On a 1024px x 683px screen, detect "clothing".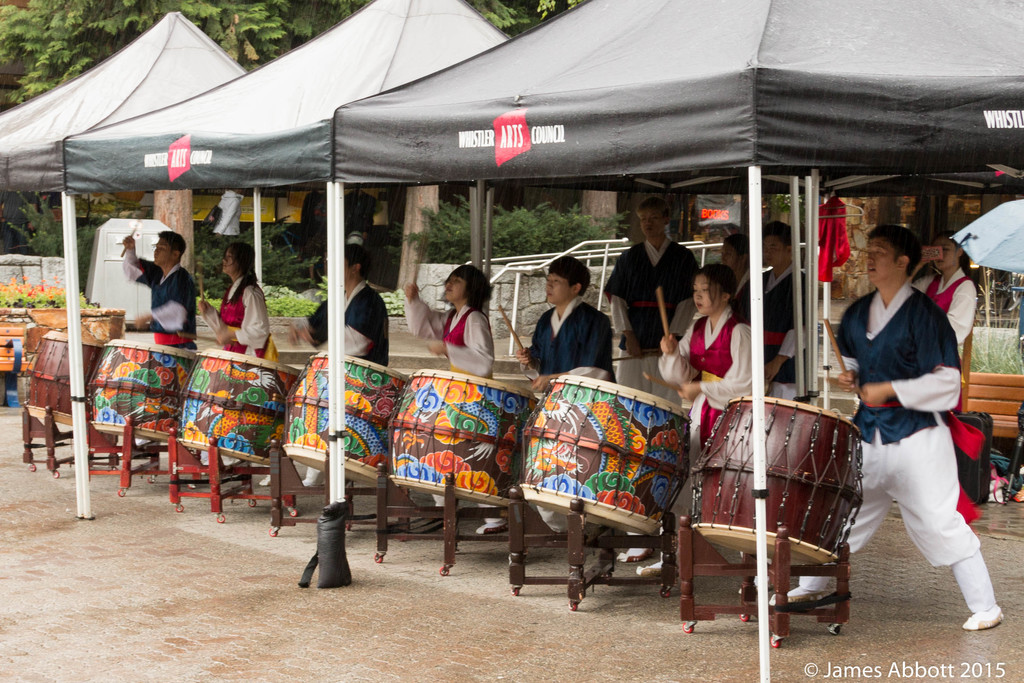
913,265,977,475.
